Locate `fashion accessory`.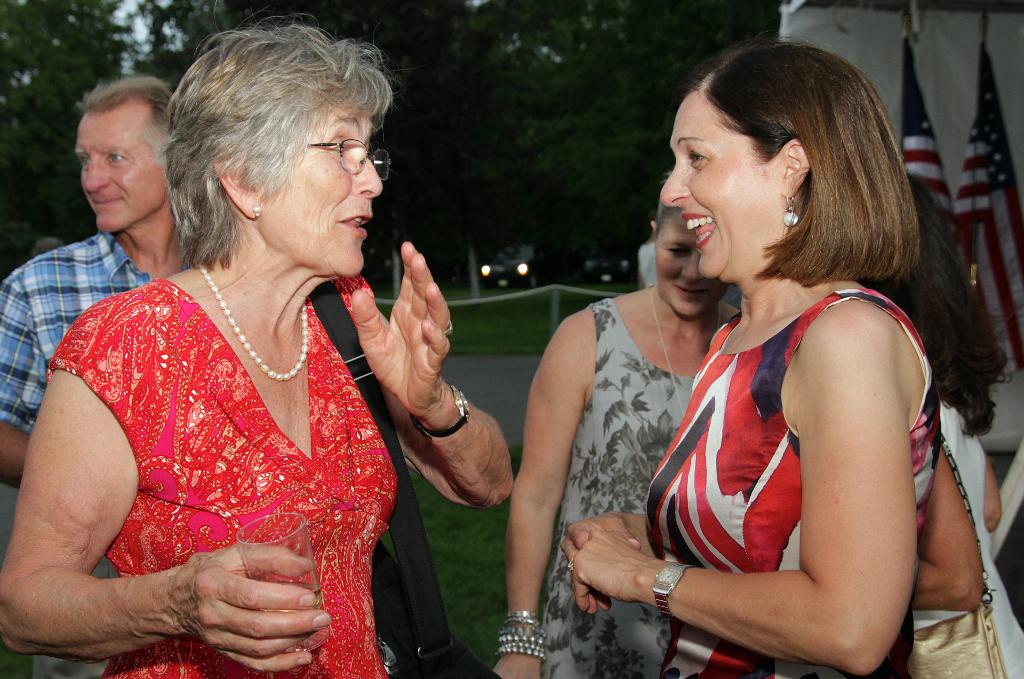
Bounding box: region(497, 621, 546, 660).
